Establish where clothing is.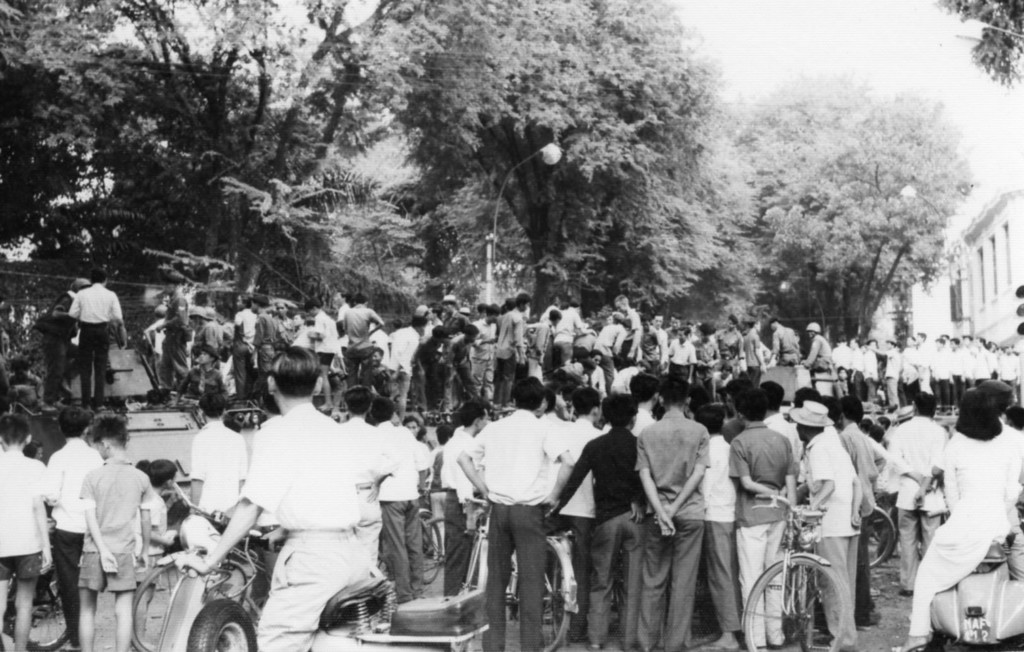
Established at 571/316/595/361.
